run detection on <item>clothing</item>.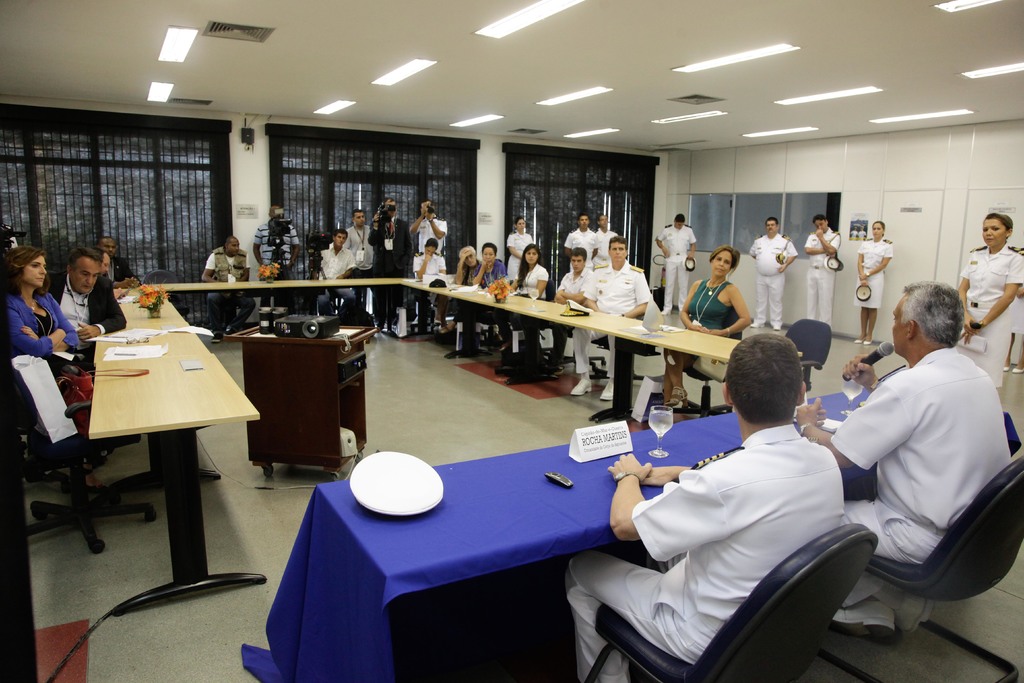
Result: {"x1": 460, "y1": 262, "x2": 516, "y2": 348}.
